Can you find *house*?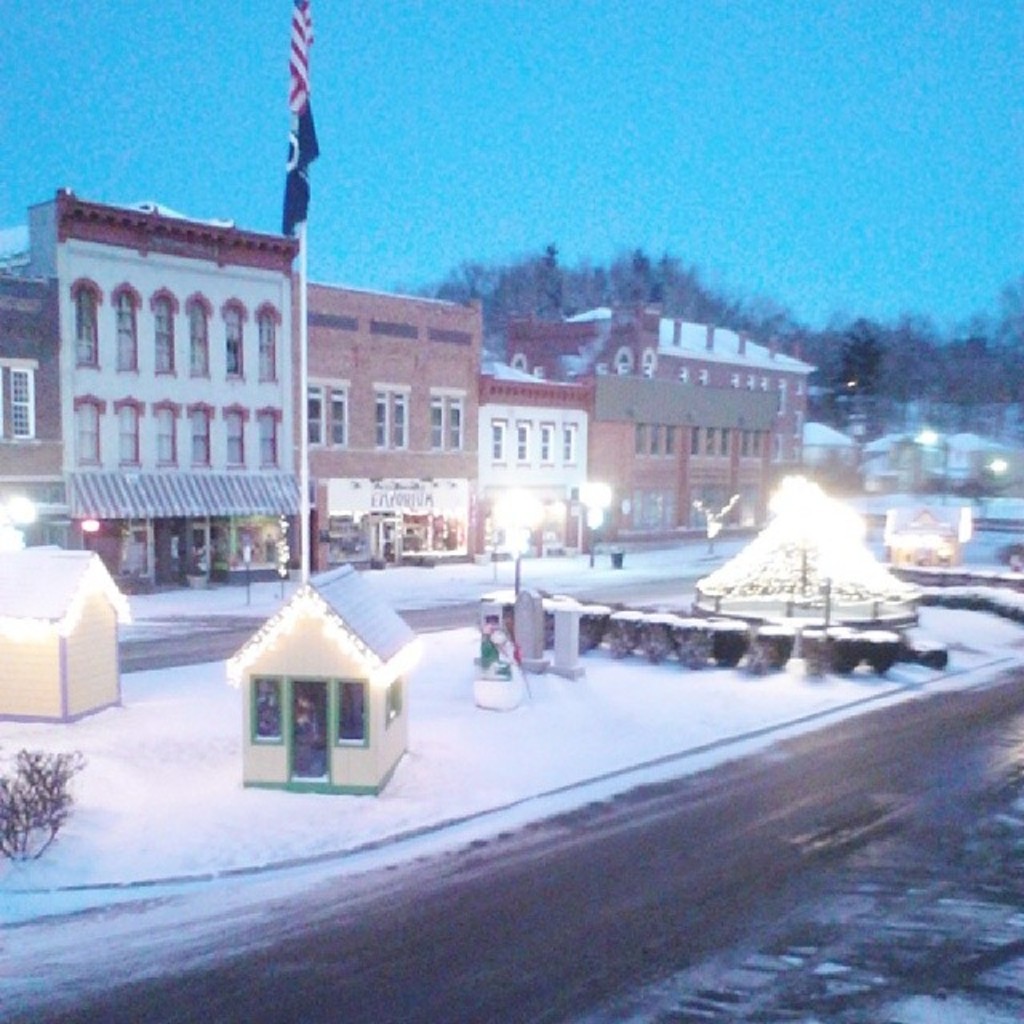
Yes, bounding box: left=0, top=258, right=82, bottom=555.
